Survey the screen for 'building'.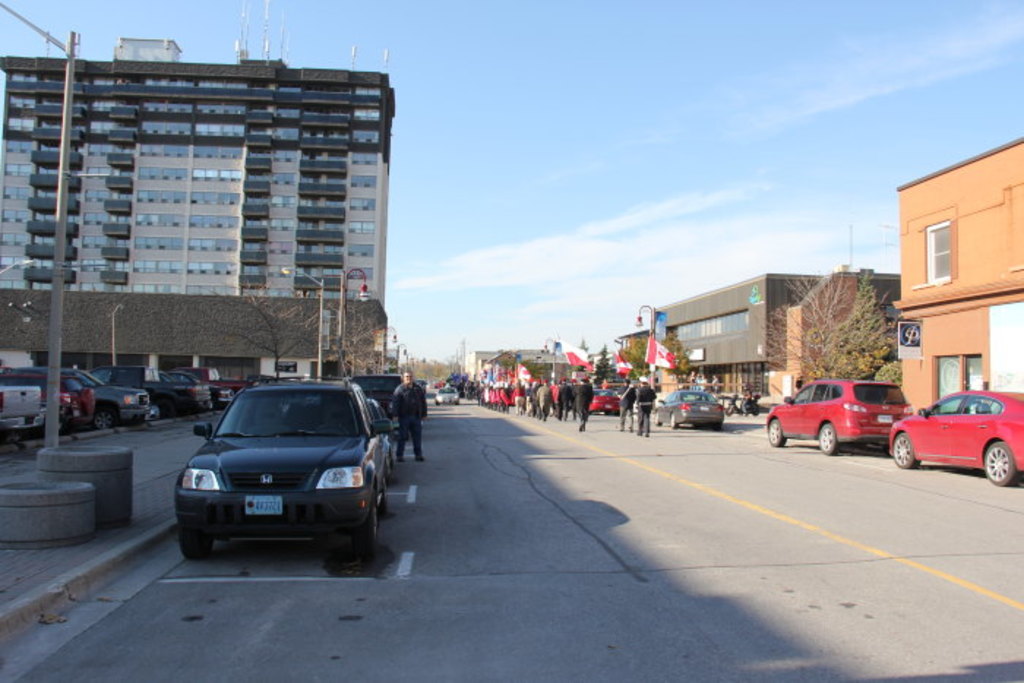
Survey found: crop(894, 133, 1023, 415).
